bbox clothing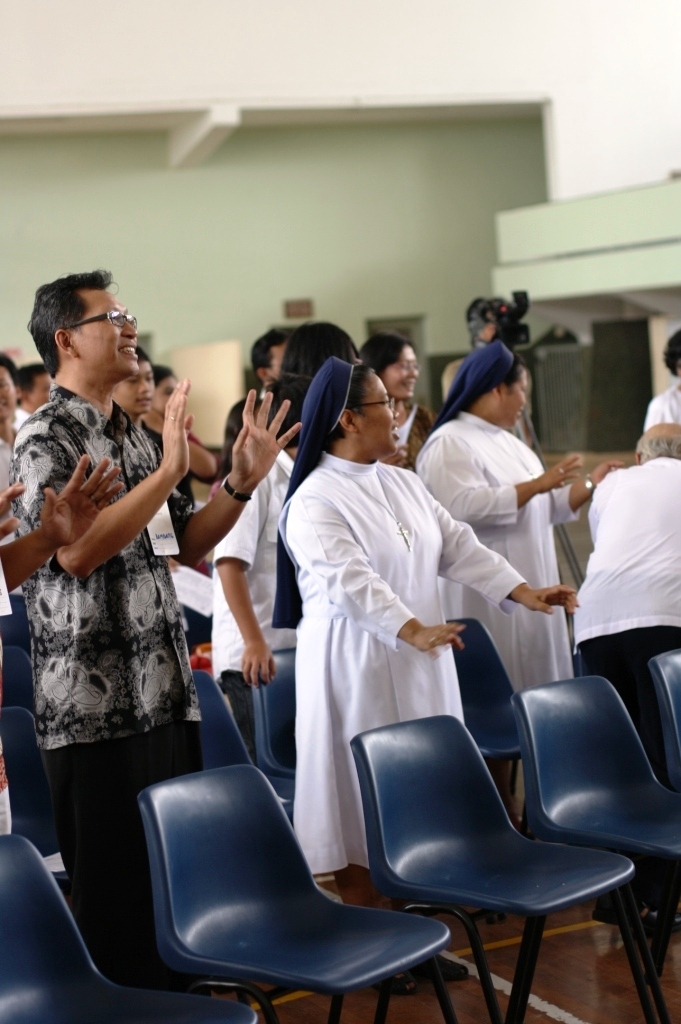
crop(22, 313, 204, 929)
